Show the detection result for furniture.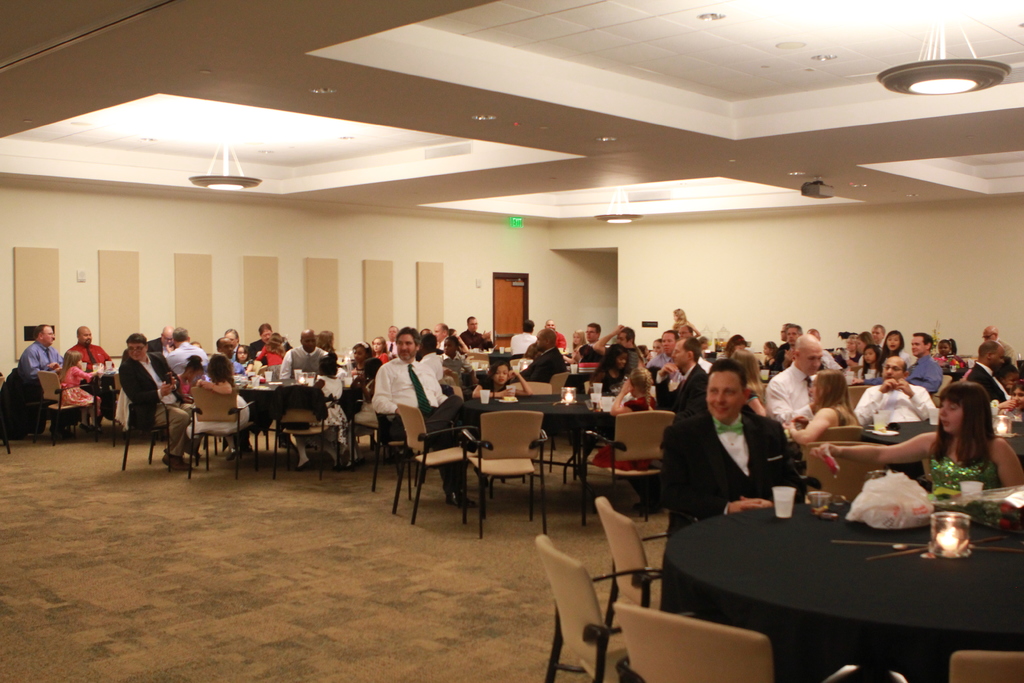
36,366,84,444.
